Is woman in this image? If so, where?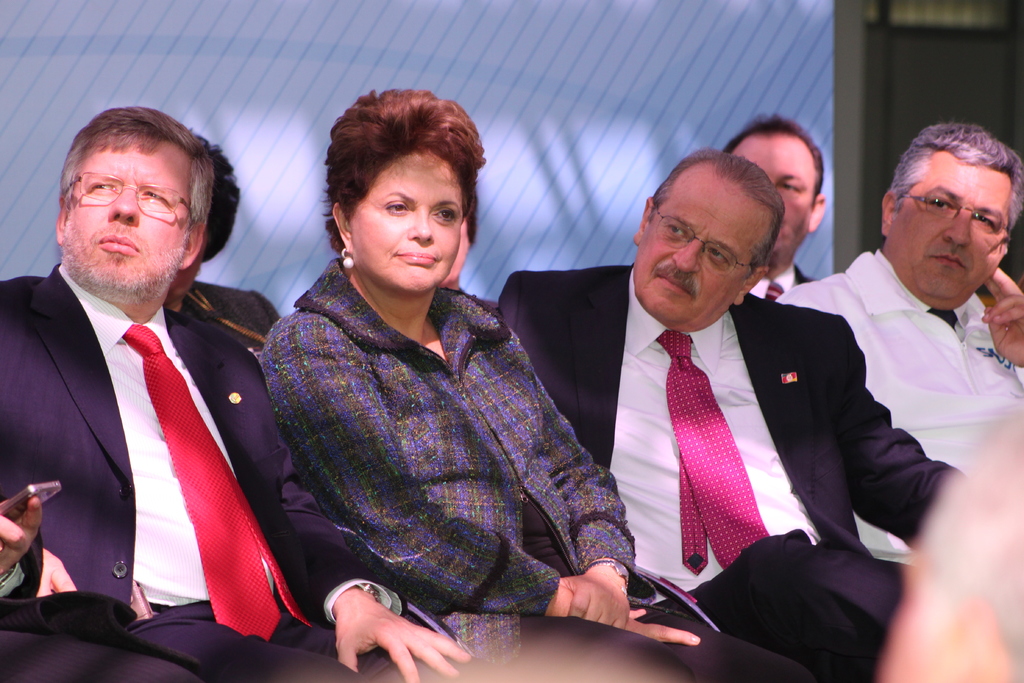
Yes, at x1=268, y1=86, x2=813, y2=682.
